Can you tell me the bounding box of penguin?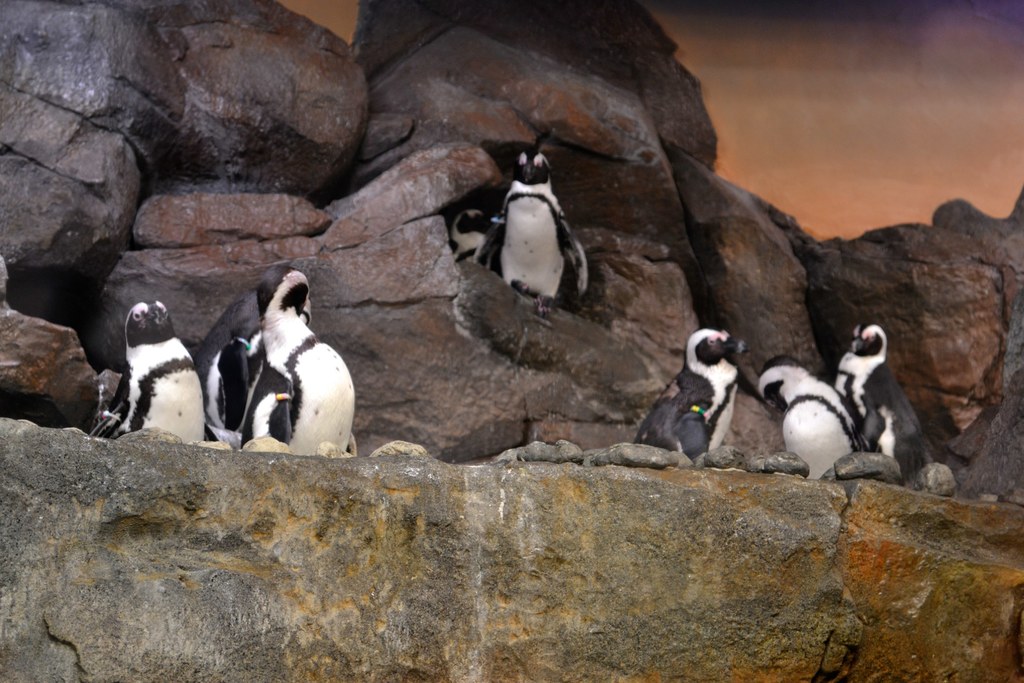
BBox(442, 206, 504, 277).
